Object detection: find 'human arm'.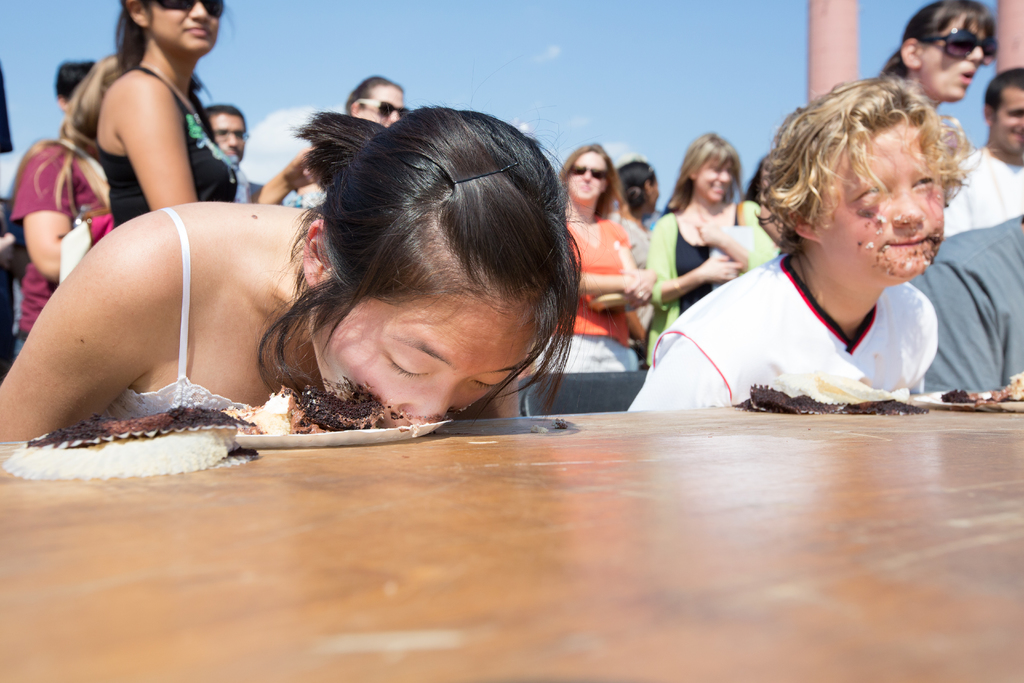
Rect(19, 140, 112, 297).
